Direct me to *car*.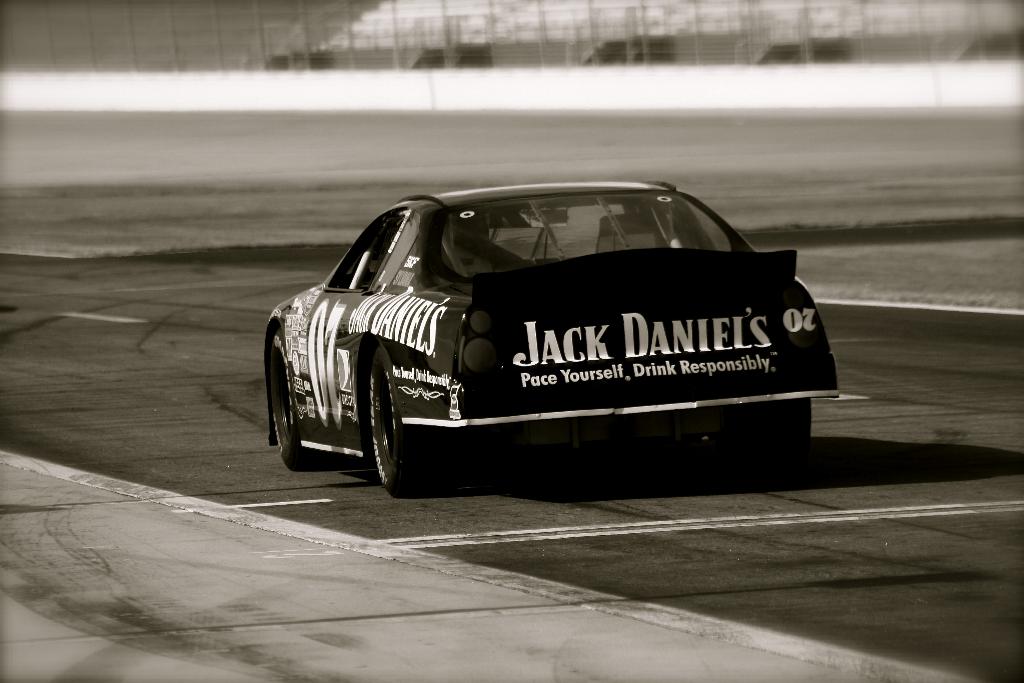
Direction: [265,183,840,494].
